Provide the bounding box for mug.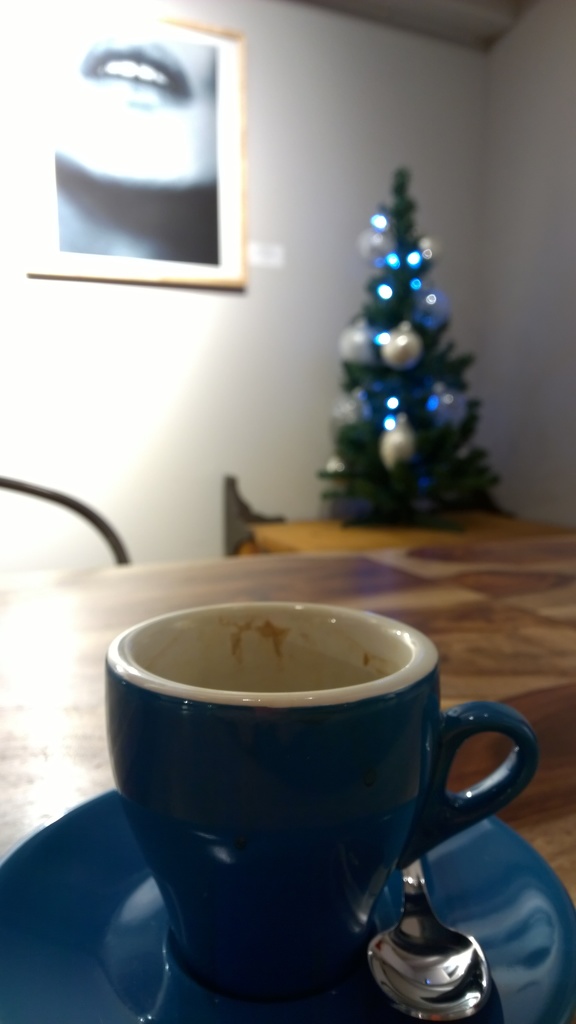
left=100, top=603, right=537, bottom=996.
